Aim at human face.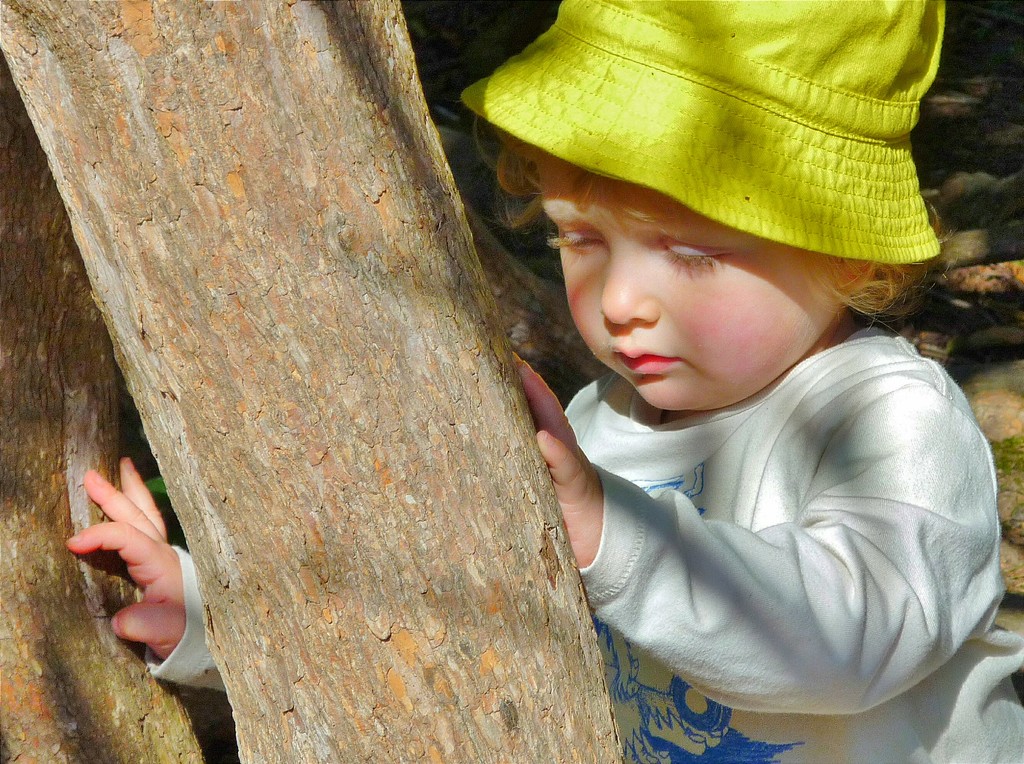
Aimed at [536,150,877,410].
